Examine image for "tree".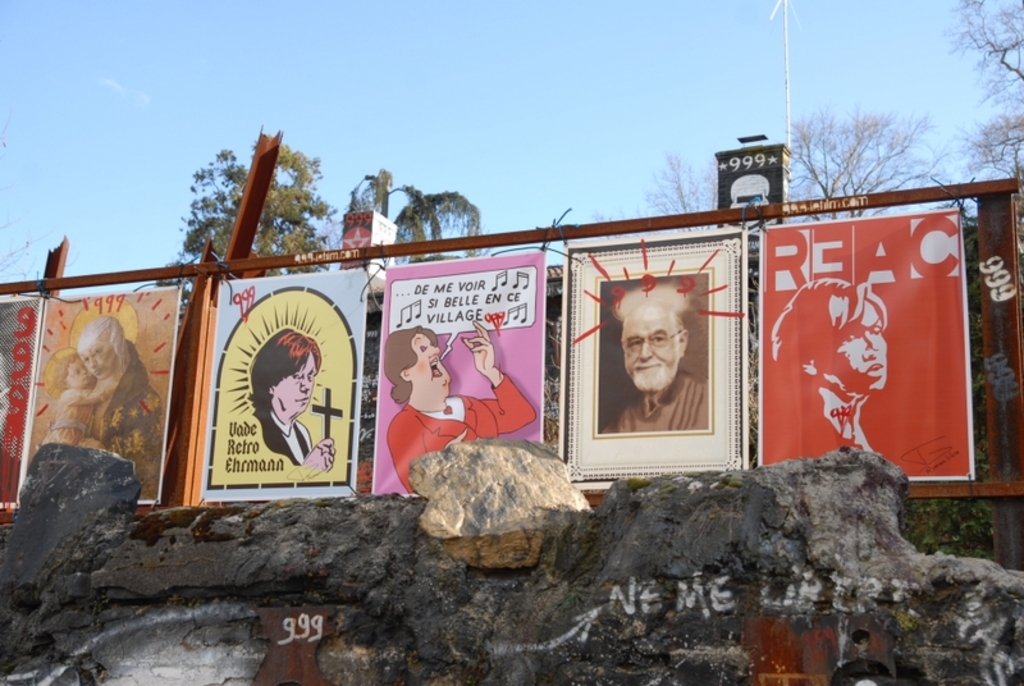
Examination result: (796,70,946,202).
